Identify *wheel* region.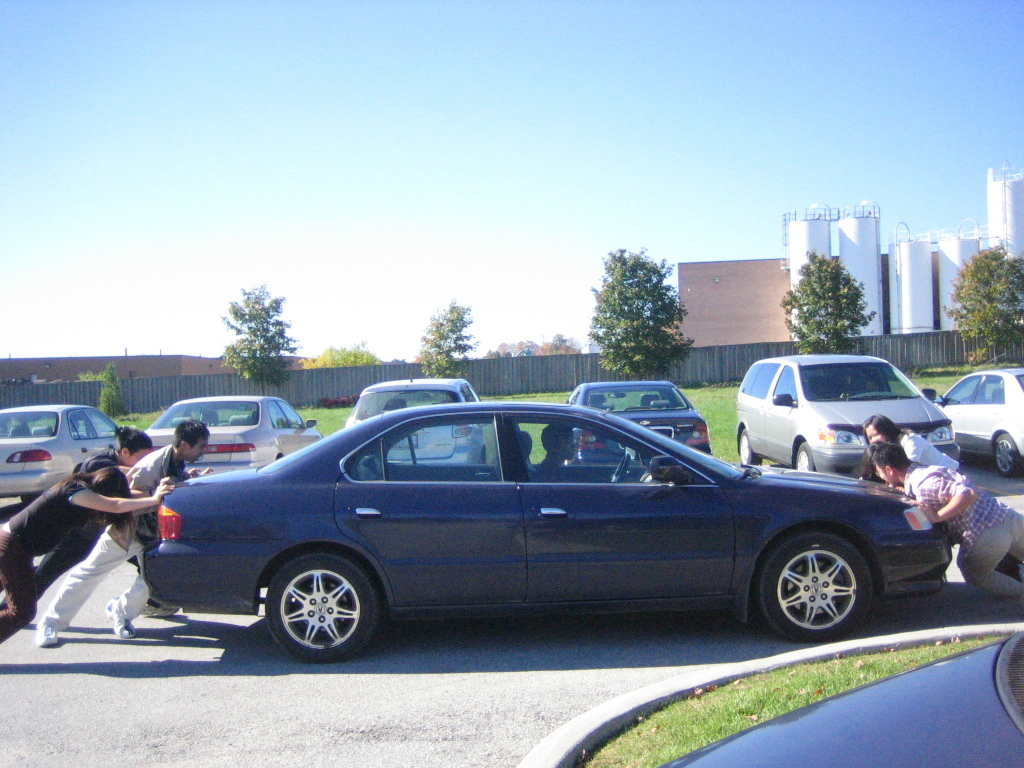
Region: (left=266, top=557, right=378, bottom=661).
